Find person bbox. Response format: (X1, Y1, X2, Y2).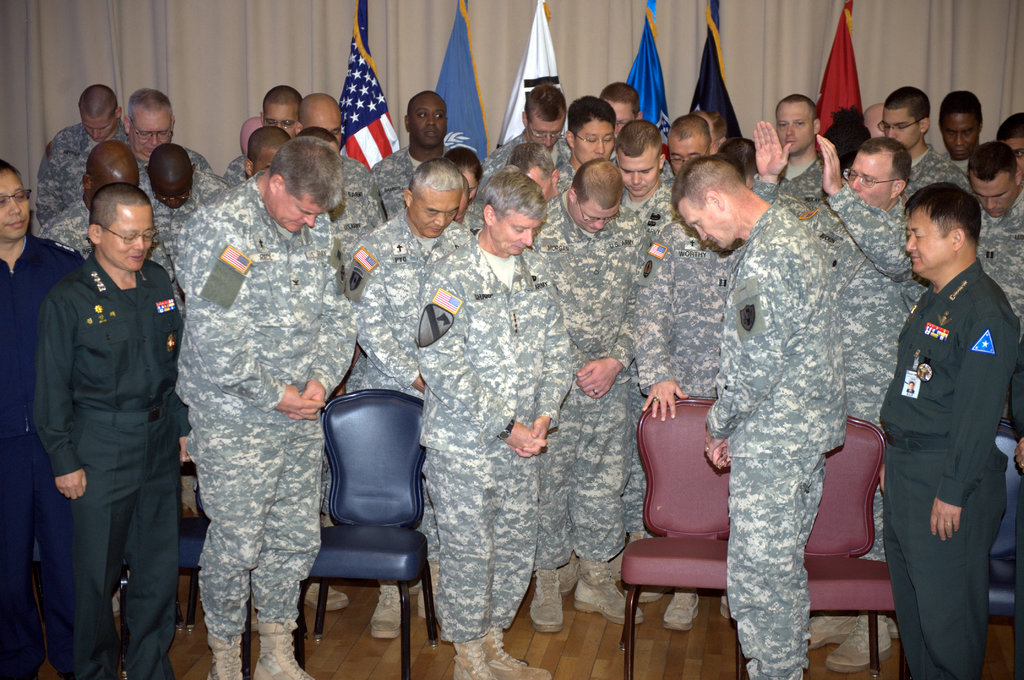
(345, 160, 475, 400).
